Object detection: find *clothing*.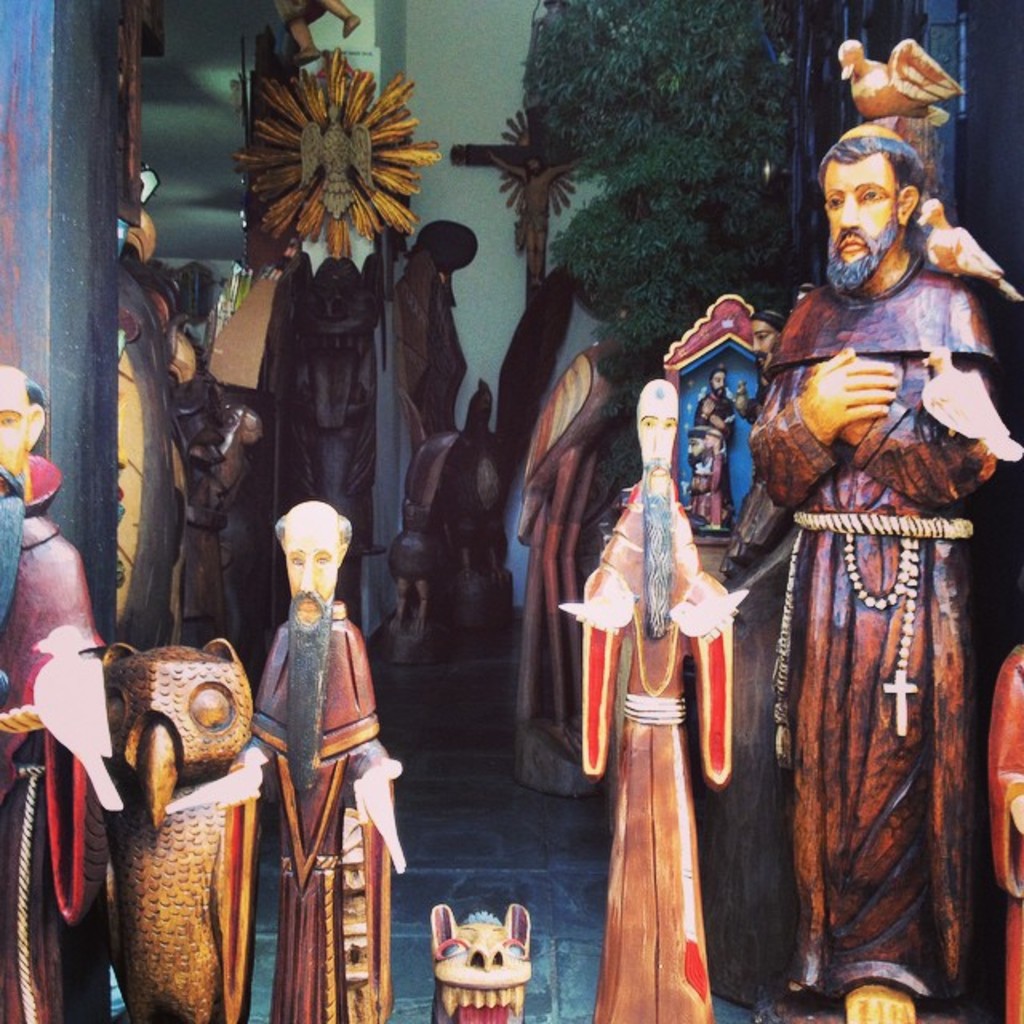
(570, 466, 733, 1022).
